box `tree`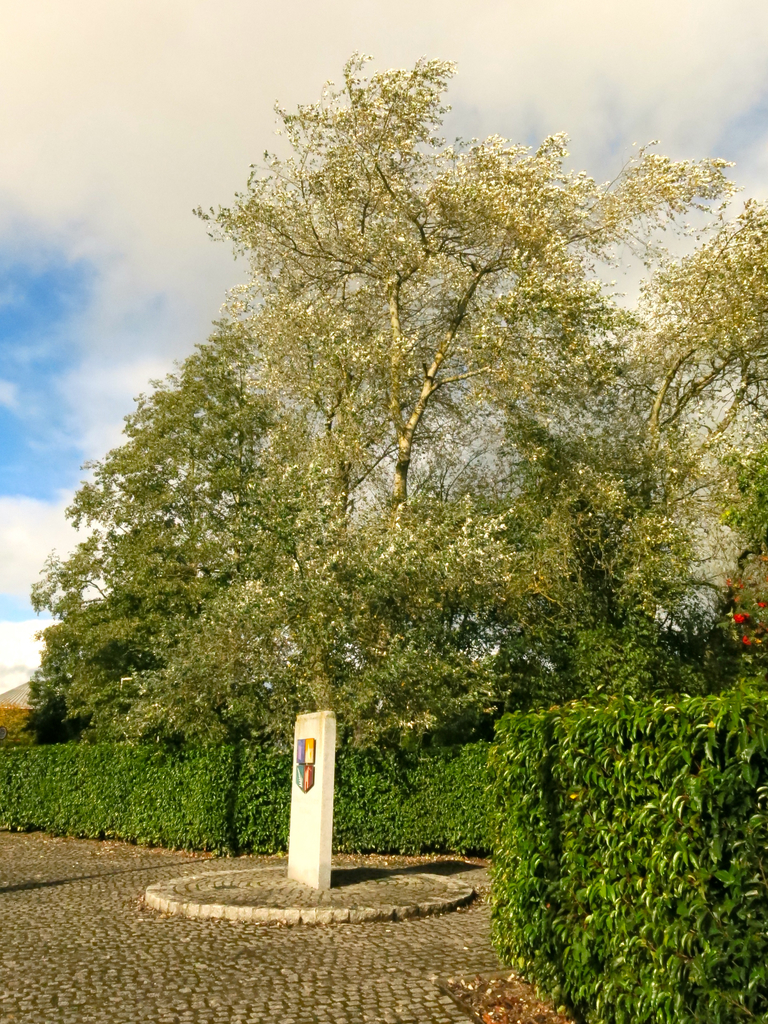
select_region(30, 312, 396, 845)
